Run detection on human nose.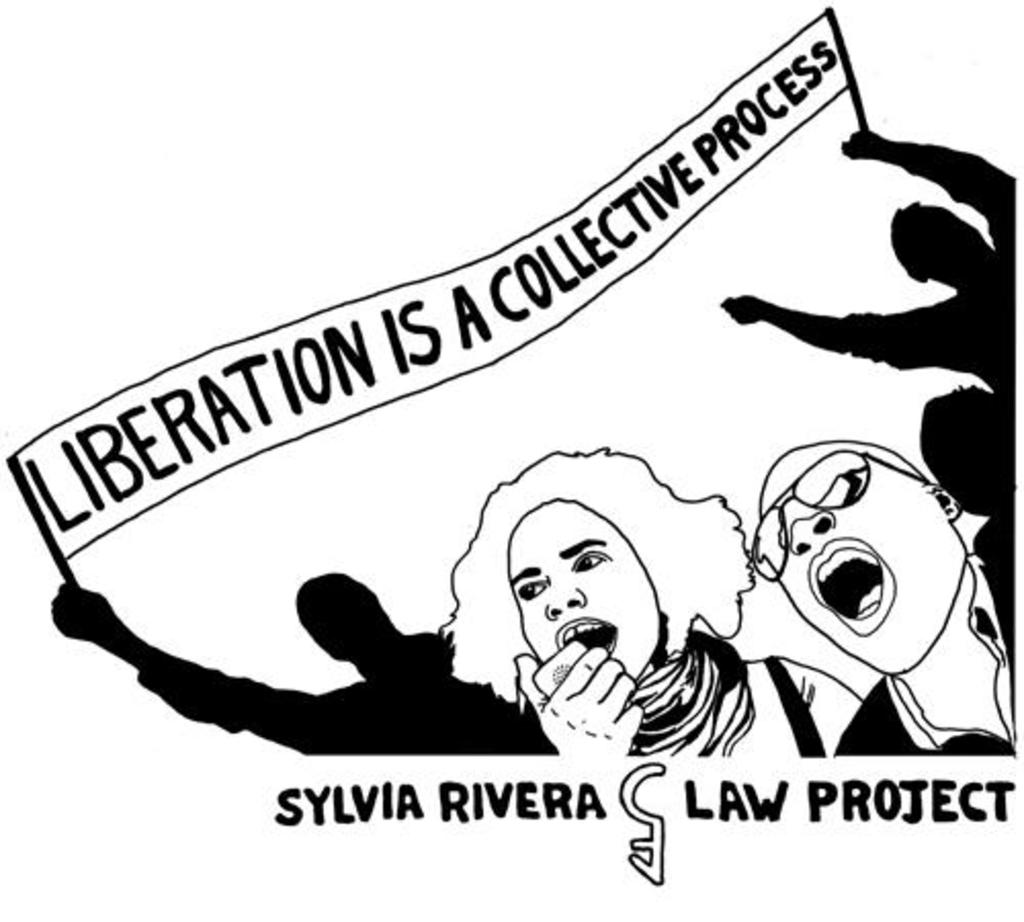
Result: l=788, t=502, r=834, b=553.
